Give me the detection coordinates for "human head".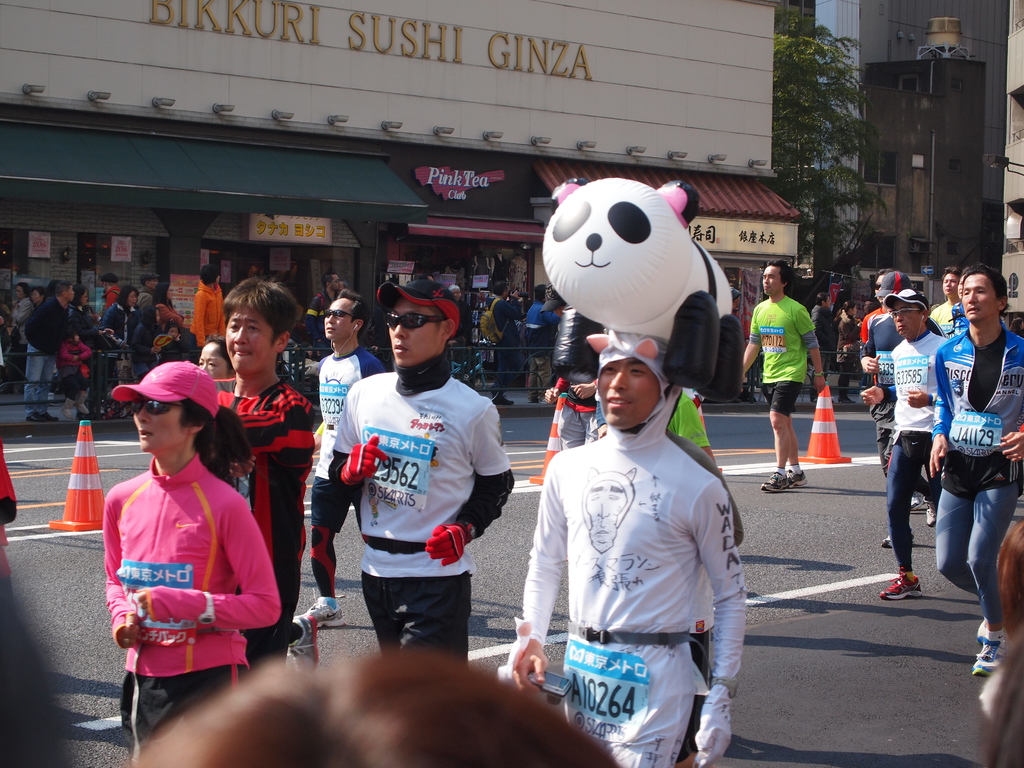
pyautogui.locateOnScreen(760, 257, 796, 298).
